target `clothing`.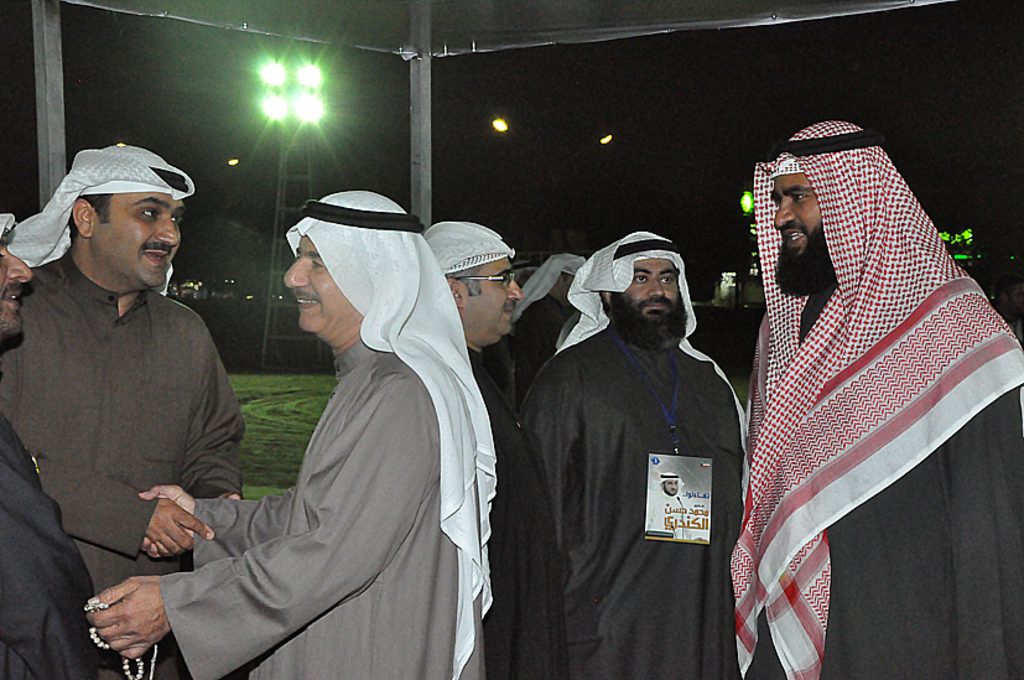
Target region: (151, 337, 487, 679).
